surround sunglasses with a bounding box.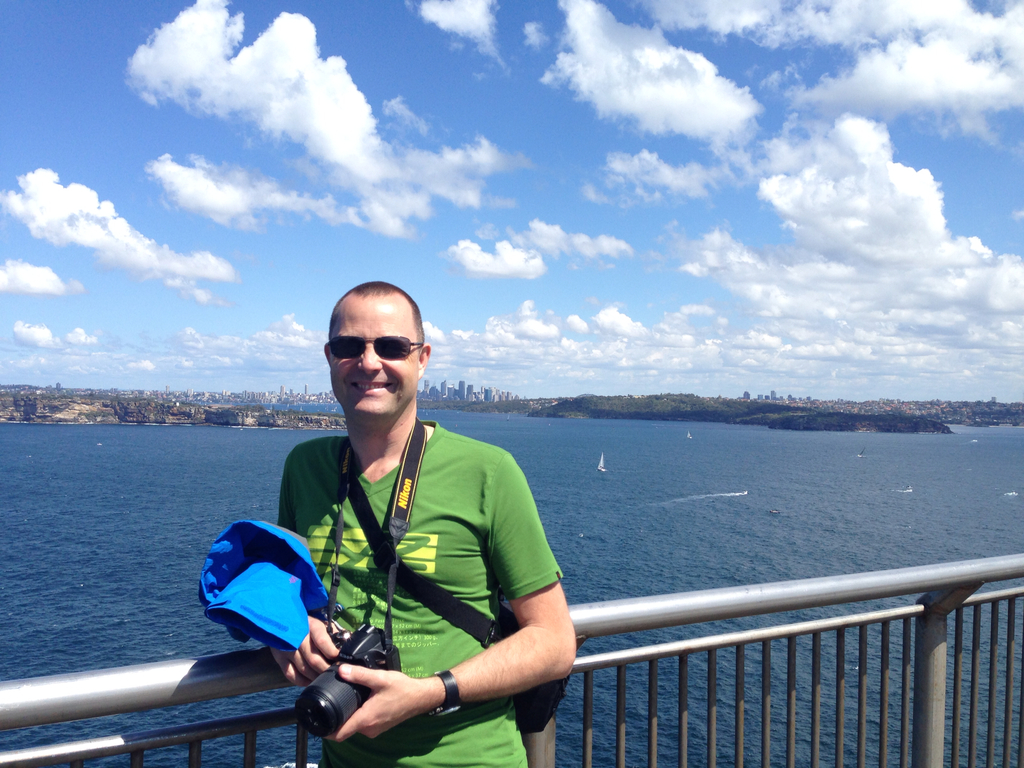
l=326, t=335, r=423, b=358.
